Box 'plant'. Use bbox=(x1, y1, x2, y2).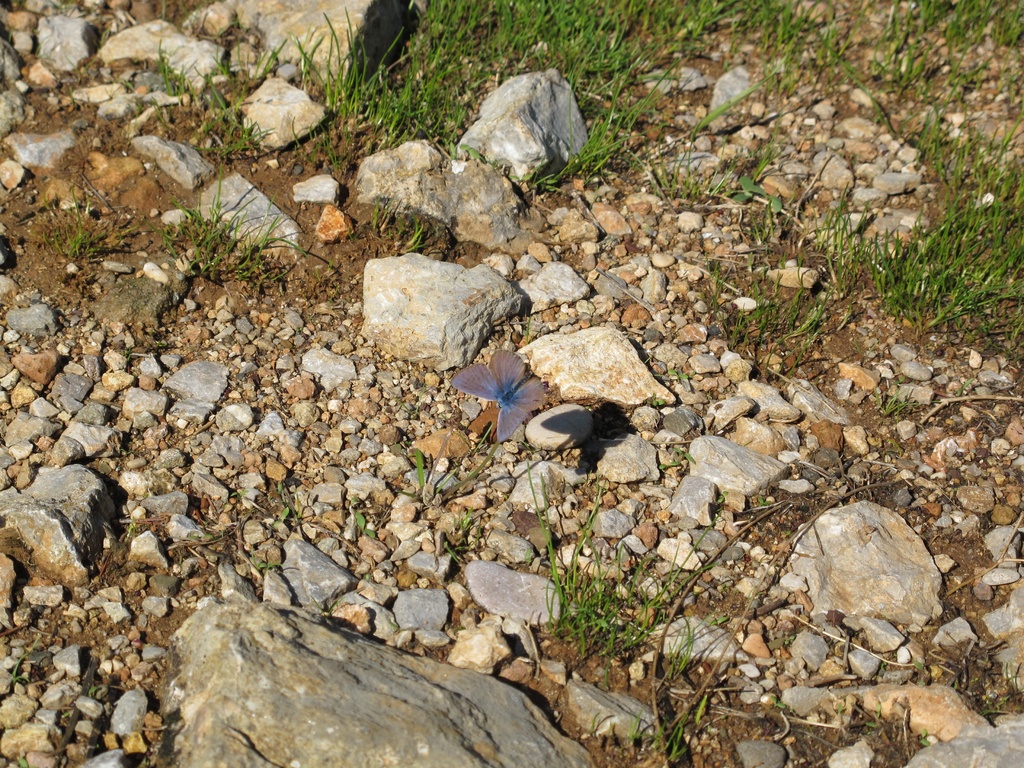
bbox=(358, 511, 381, 542).
